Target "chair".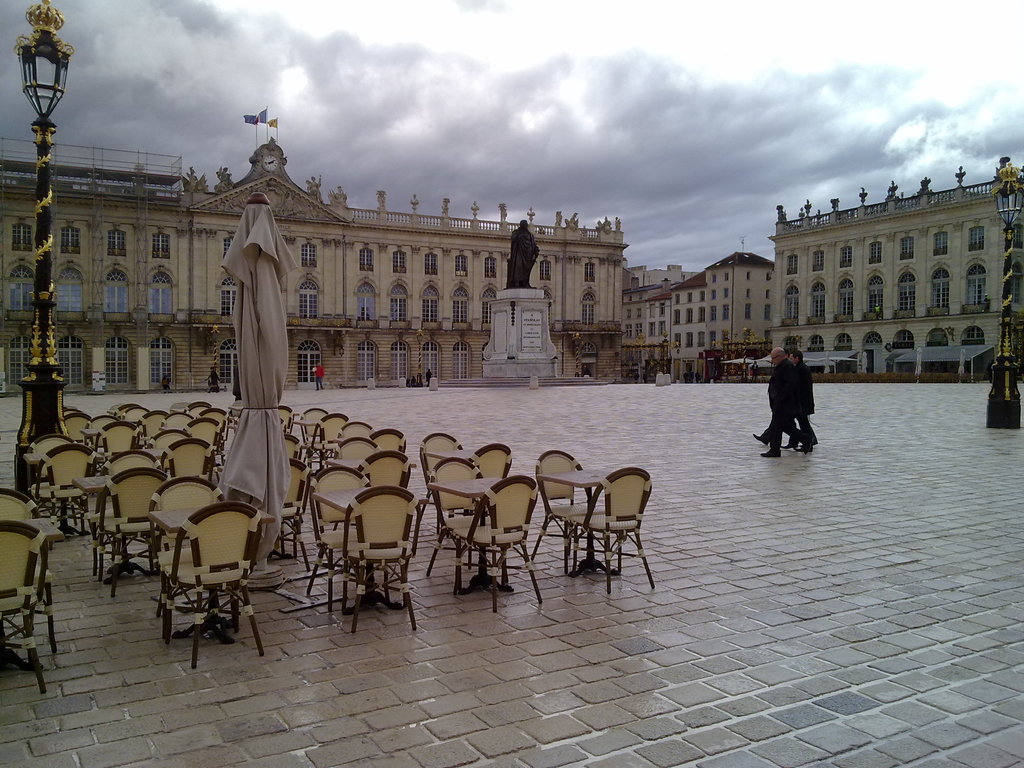
Target region: {"left": 567, "top": 468, "right": 655, "bottom": 589}.
